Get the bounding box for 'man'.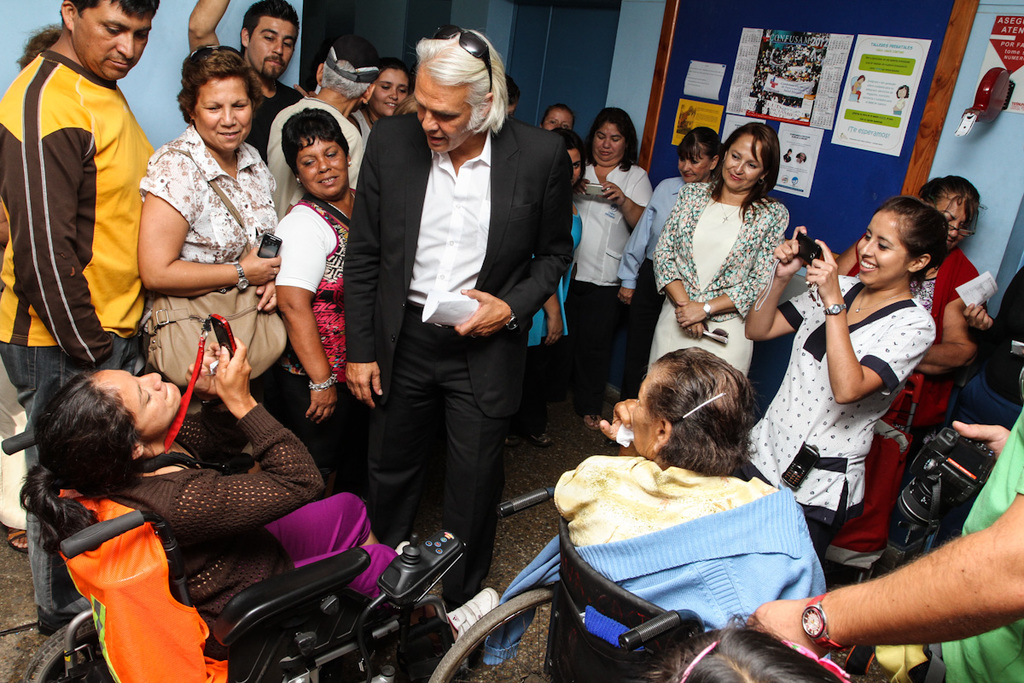
186,0,309,198.
